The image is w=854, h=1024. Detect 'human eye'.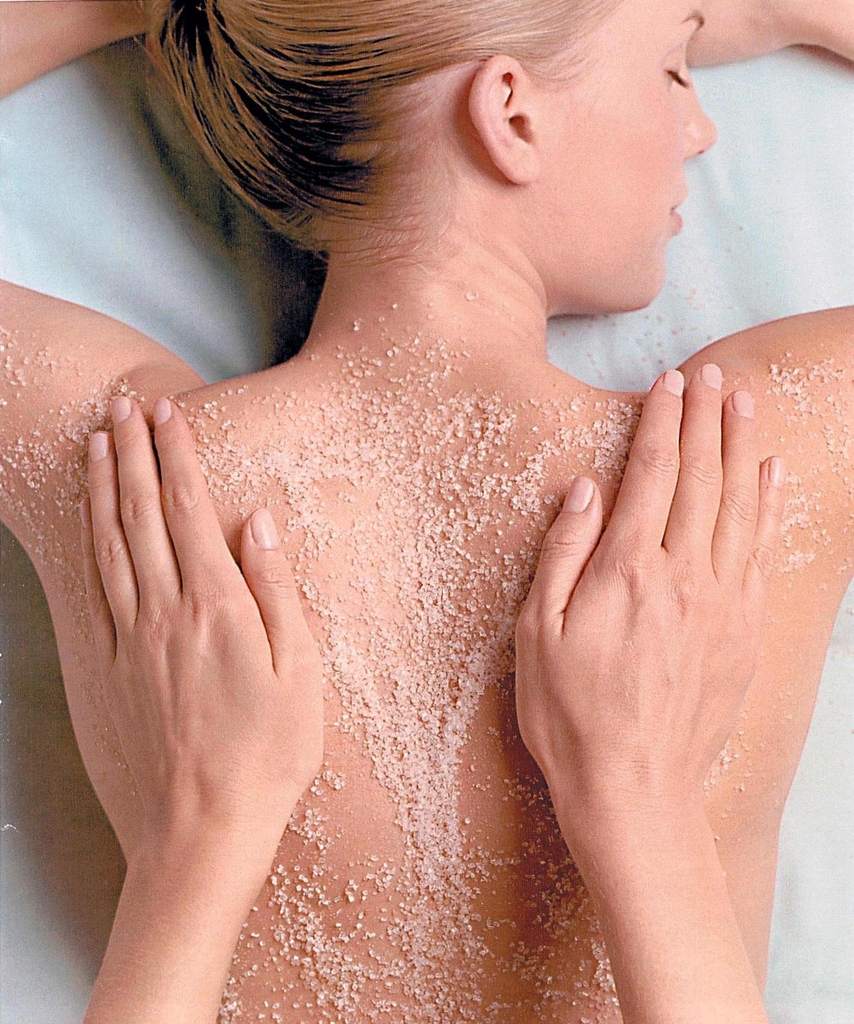
Detection: [x1=663, y1=44, x2=695, y2=92].
